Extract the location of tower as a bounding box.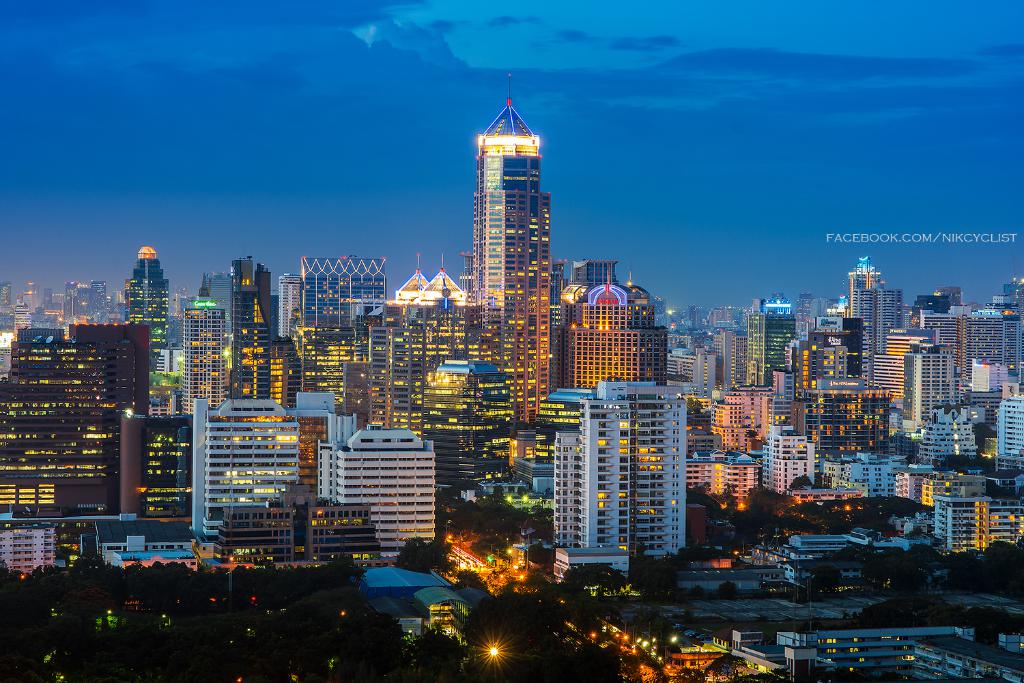
rect(300, 253, 391, 415).
